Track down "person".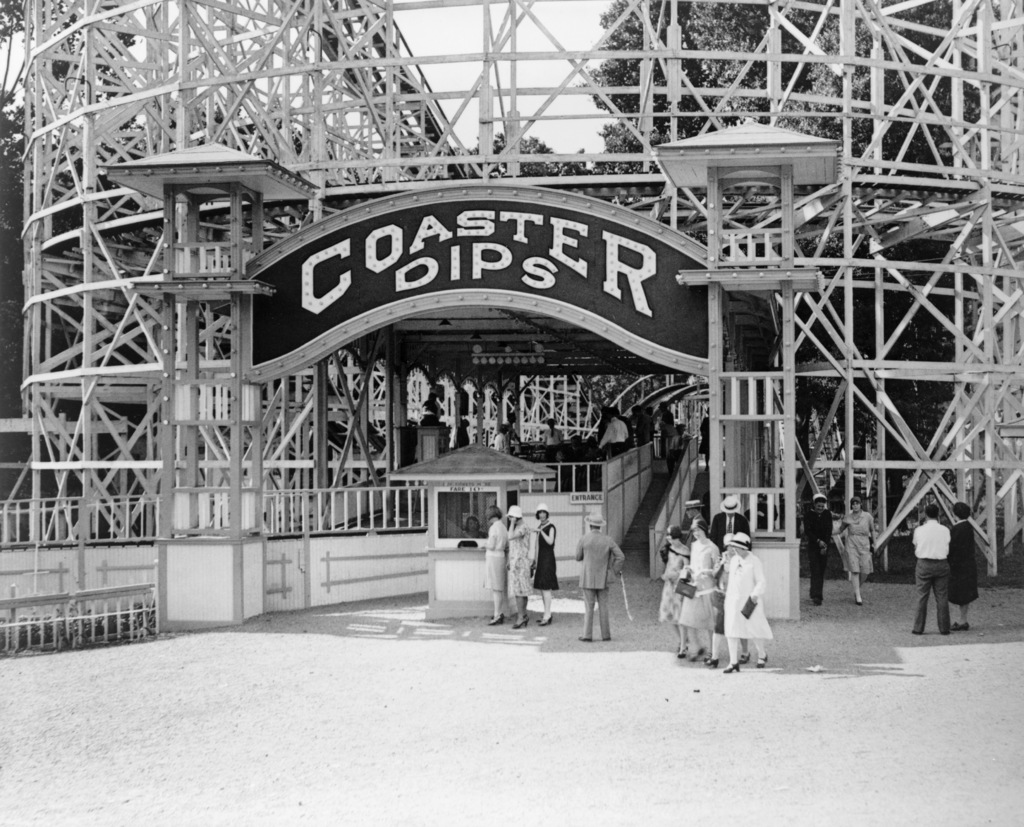
Tracked to locate(507, 407, 520, 441).
